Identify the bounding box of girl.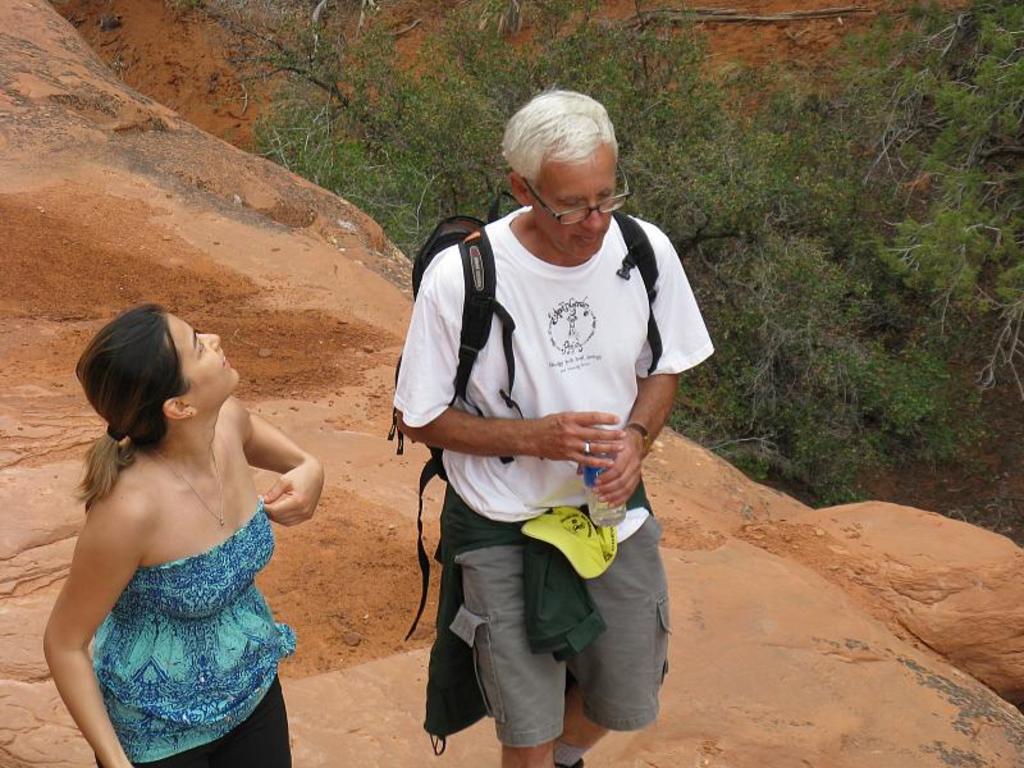
box(41, 300, 328, 767).
